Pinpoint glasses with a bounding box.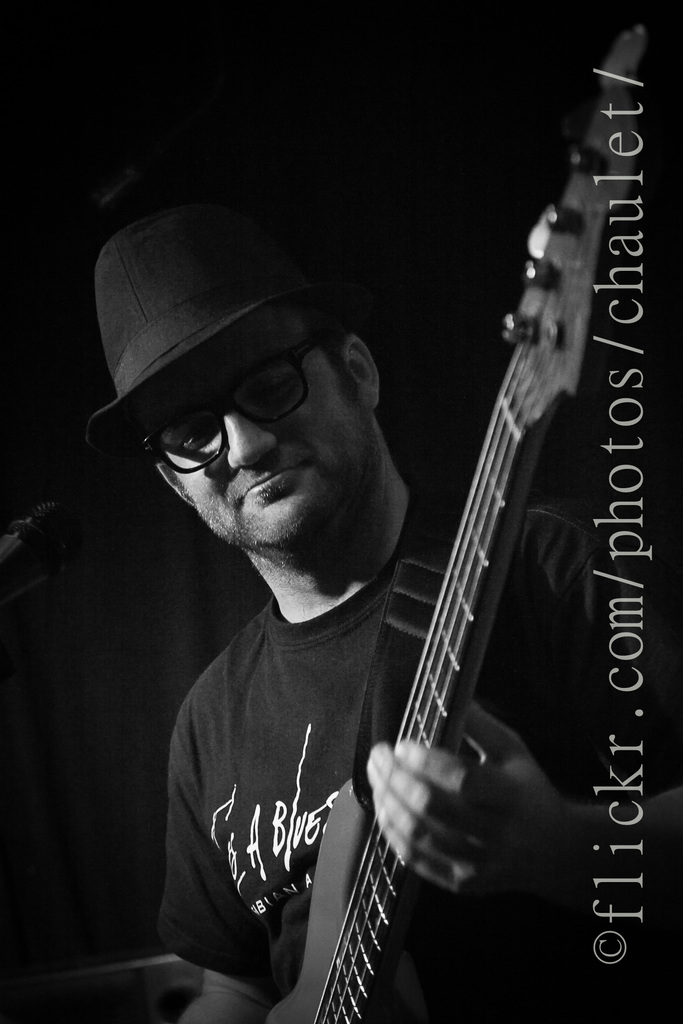
Rect(139, 328, 388, 447).
